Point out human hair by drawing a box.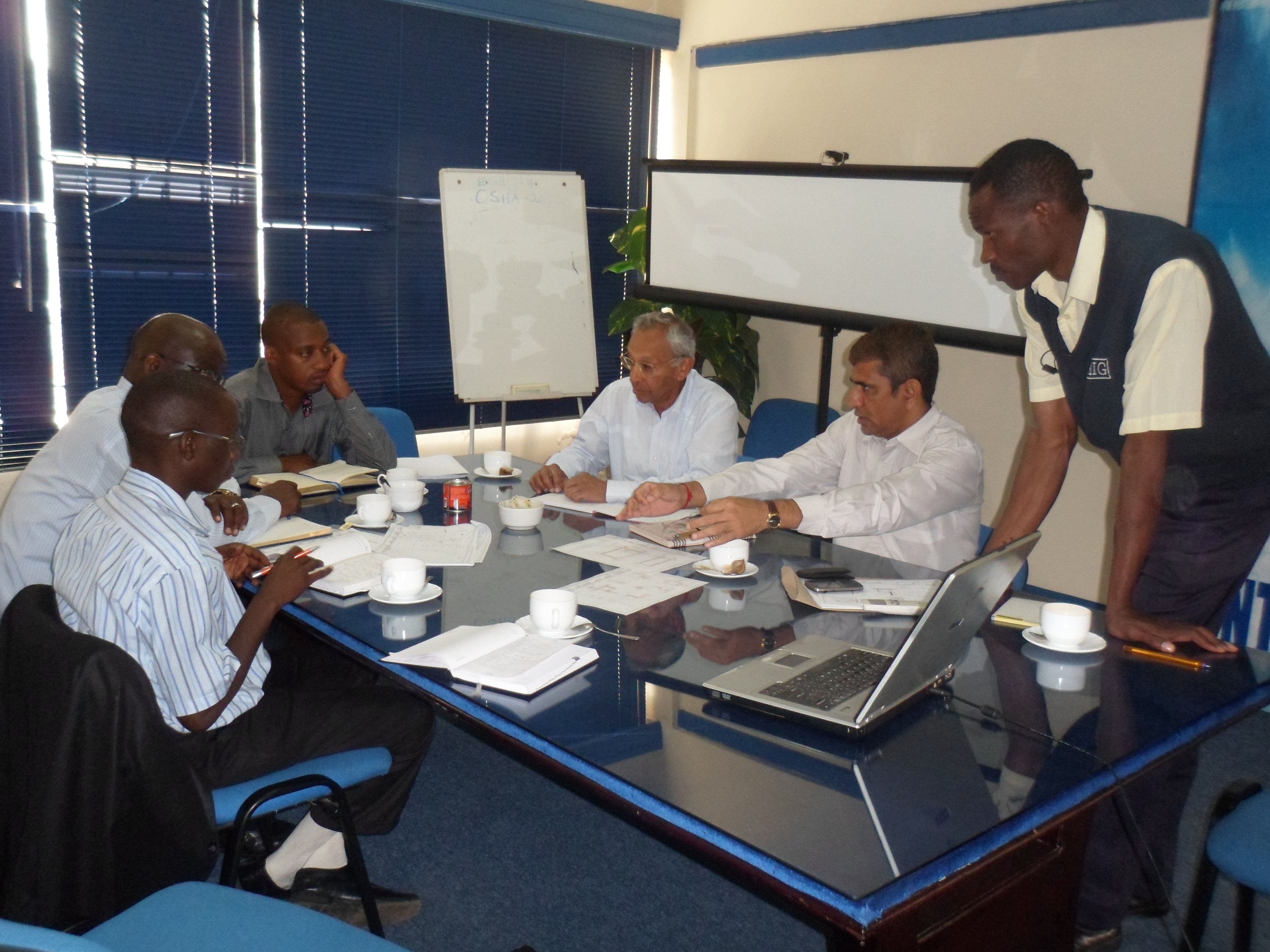
crop(284, 39, 320, 66).
